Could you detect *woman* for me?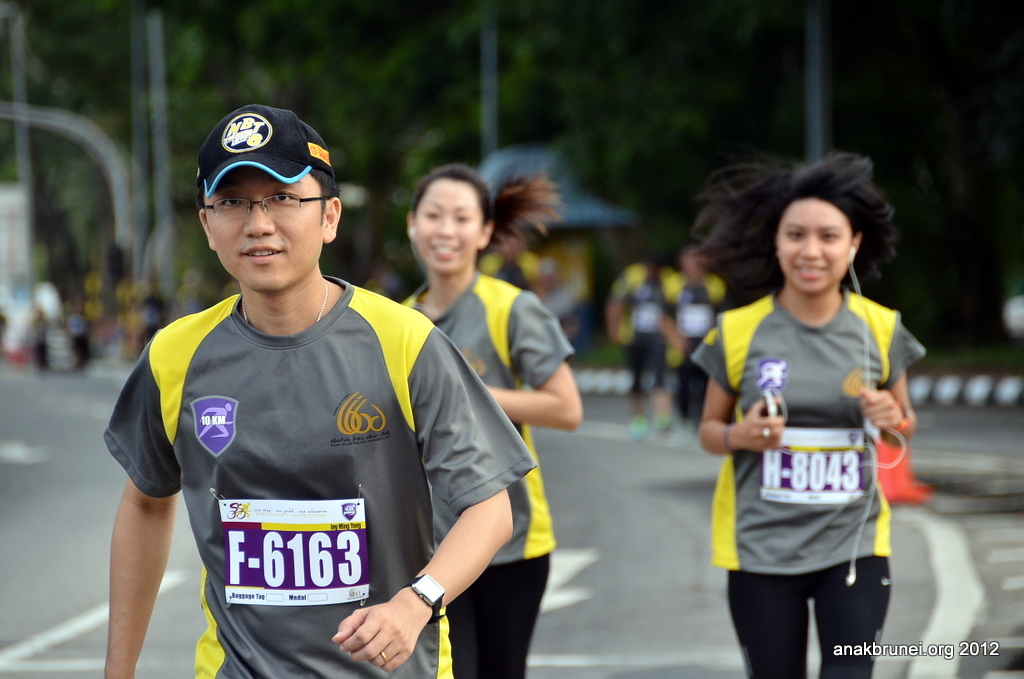
Detection result: (left=399, top=163, right=586, bottom=678).
